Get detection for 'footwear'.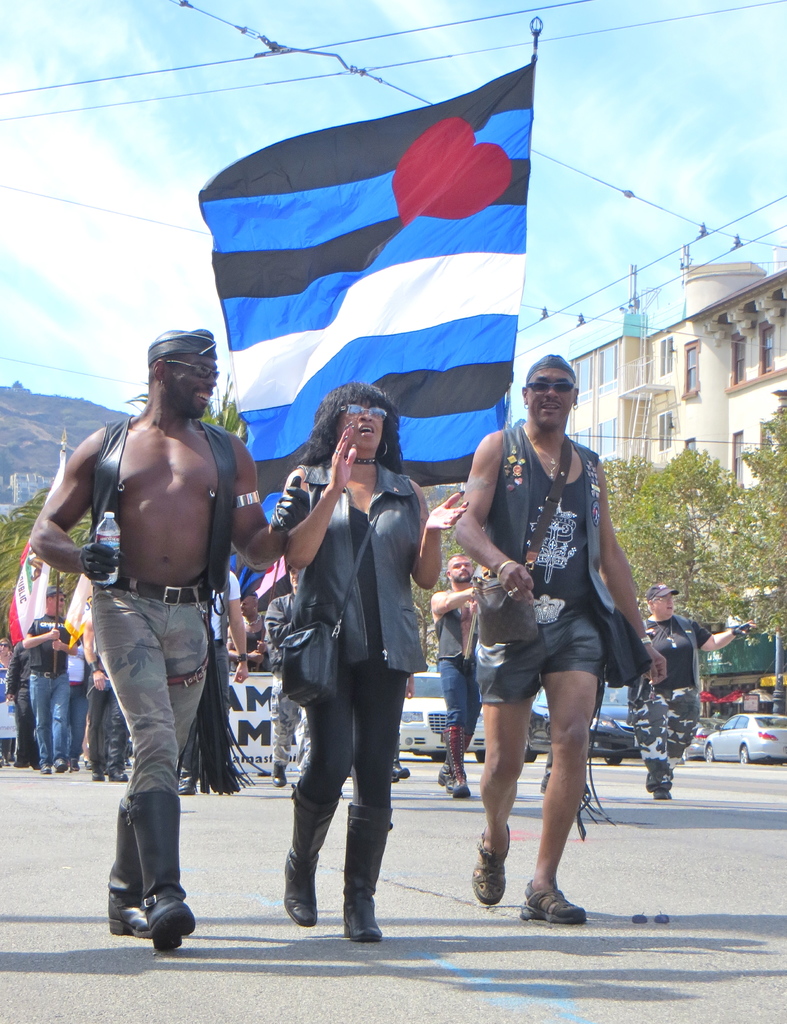
Detection: <box>268,767,286,788</box>.
